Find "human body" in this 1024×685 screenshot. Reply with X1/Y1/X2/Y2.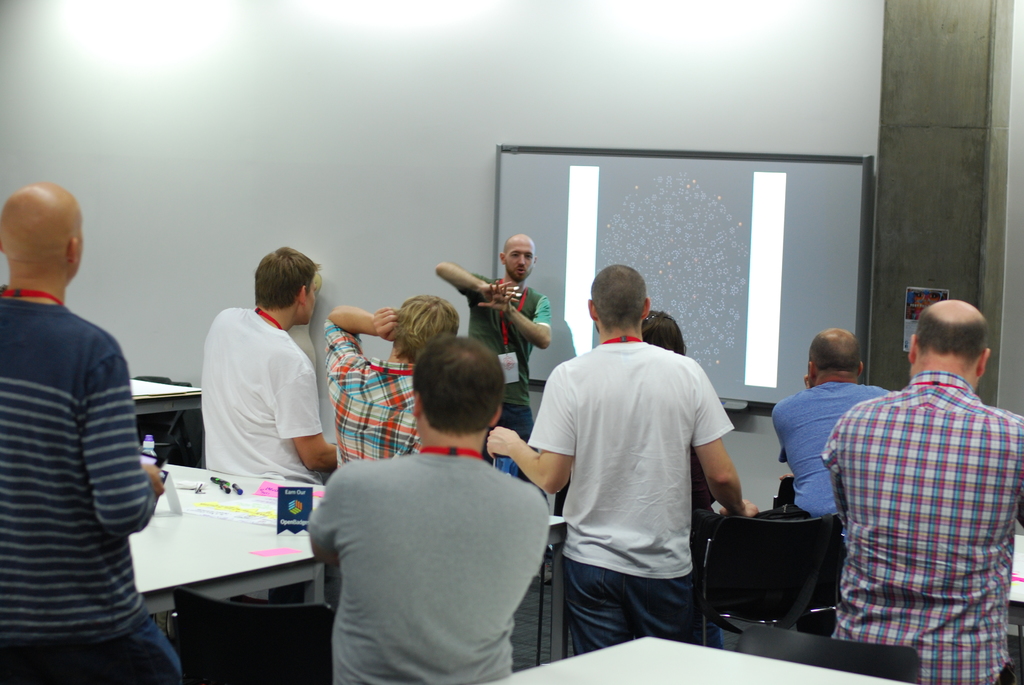
430/230/548/453.
